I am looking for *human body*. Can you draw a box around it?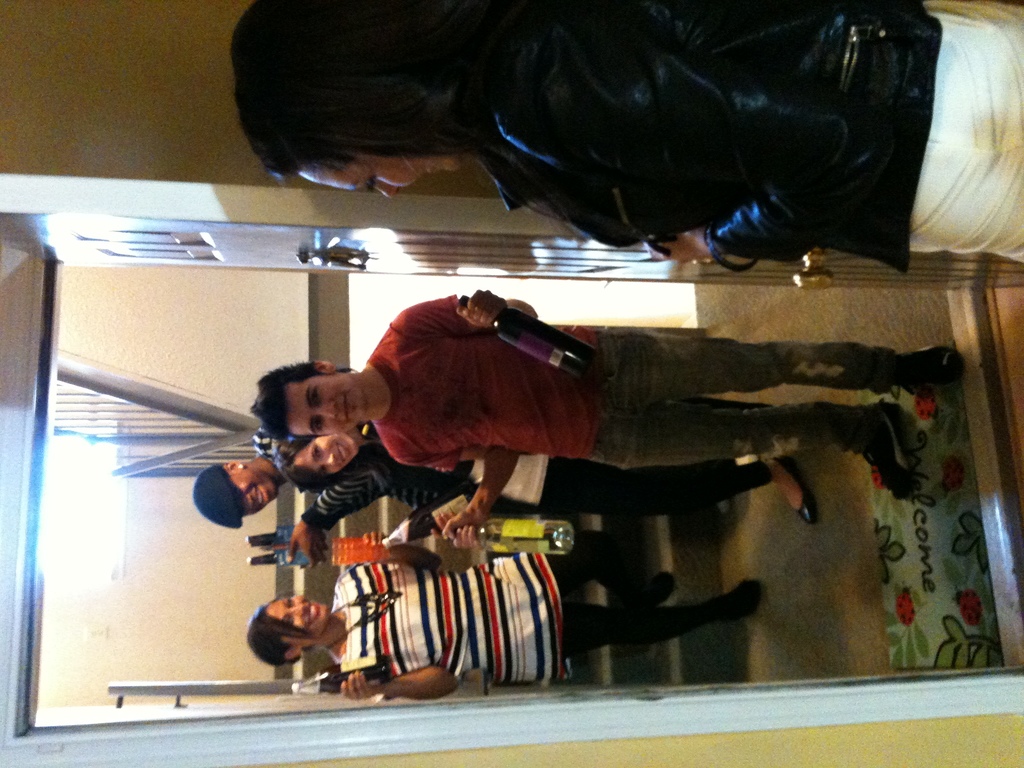
Sure, the bounding box is 281:416:812:554.
